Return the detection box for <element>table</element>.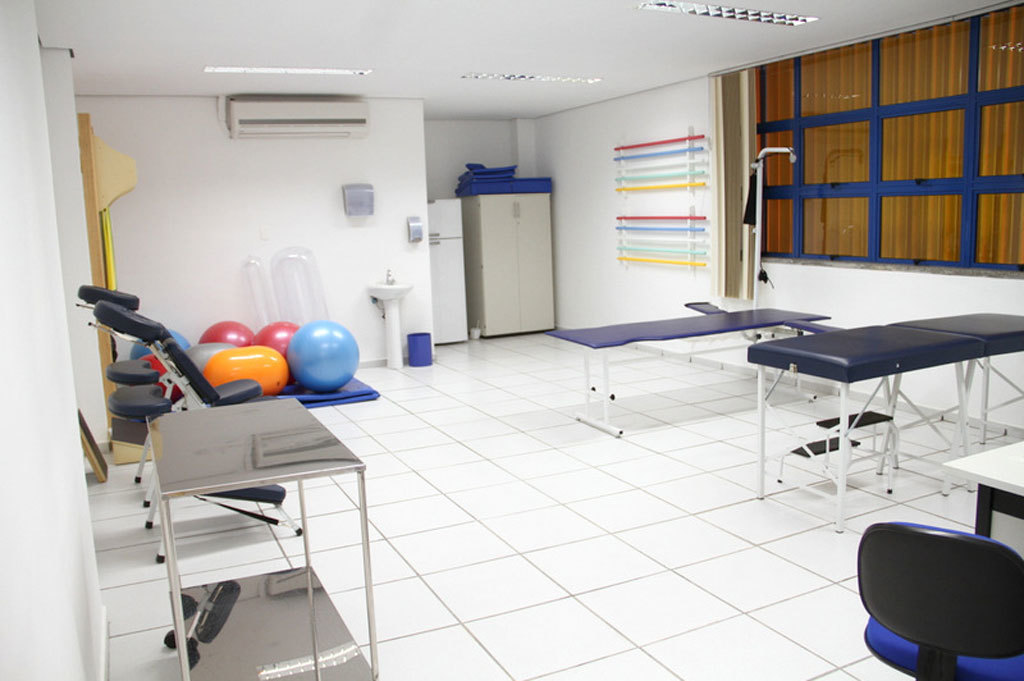
[x1=545, y1=297, x2=823, y2=444].
